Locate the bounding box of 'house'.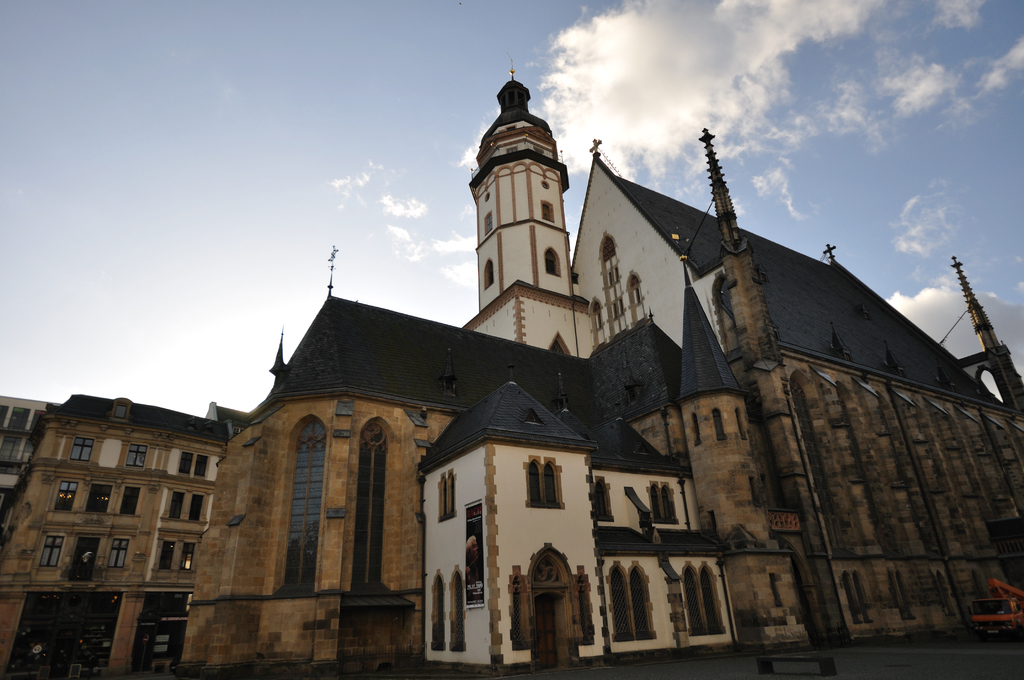
Bounding box: [416,380,742,679].
